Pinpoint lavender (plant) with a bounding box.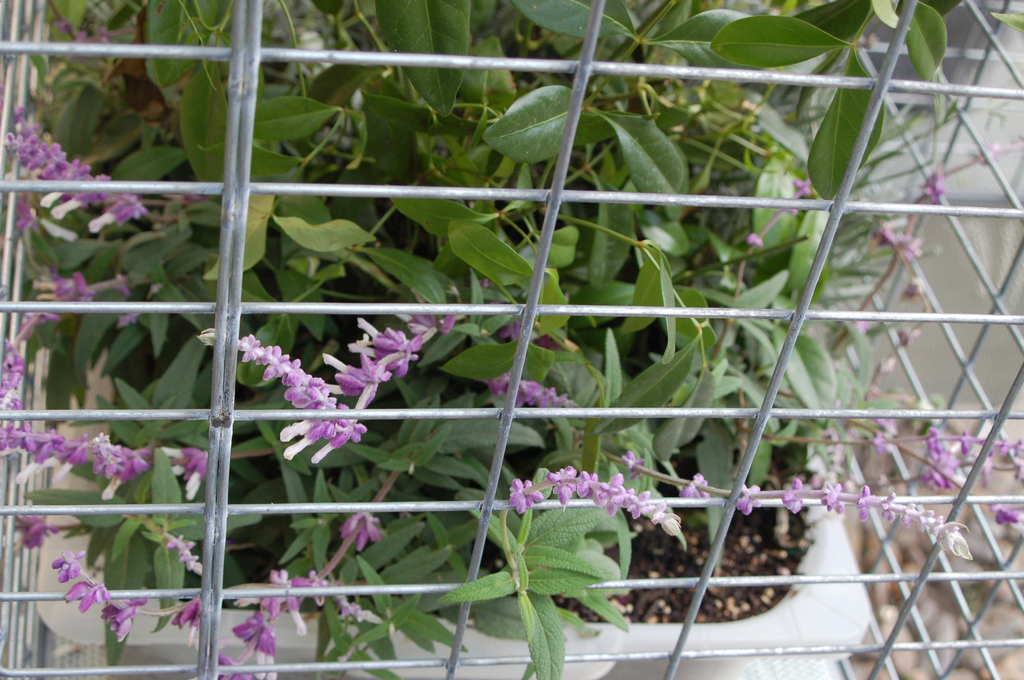
273/313/464/458.
